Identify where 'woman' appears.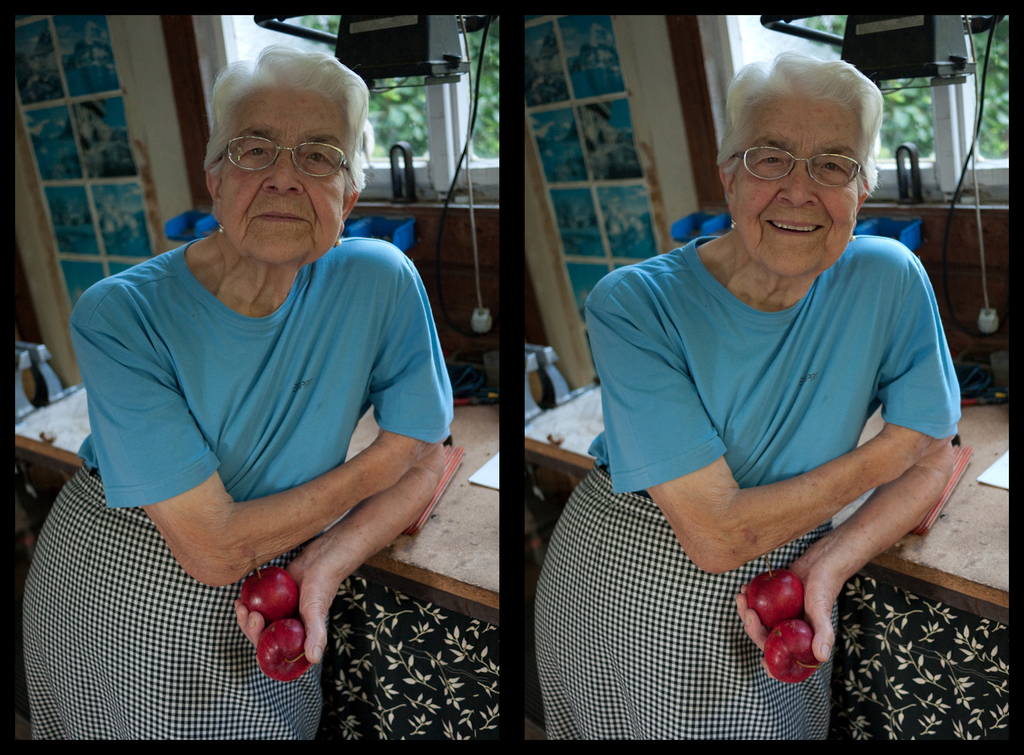
Appears at pyautogui.locateOnScreen(531, 51, 957, 743).
